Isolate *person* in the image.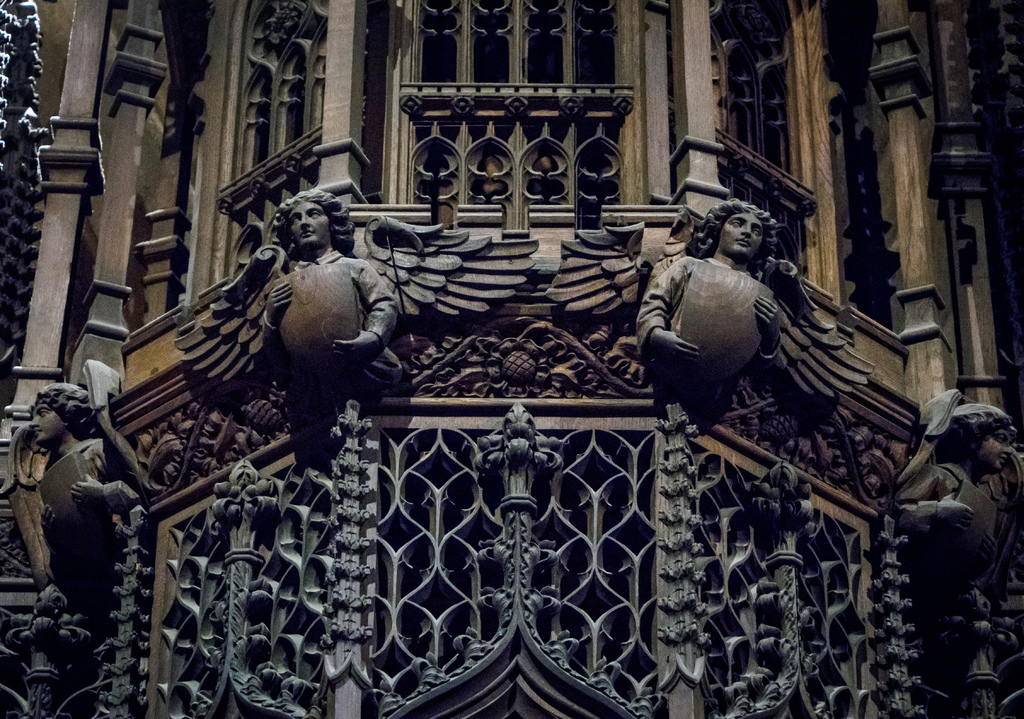
Isolated region: (left=636, top=194, right=793, bottom=432).
